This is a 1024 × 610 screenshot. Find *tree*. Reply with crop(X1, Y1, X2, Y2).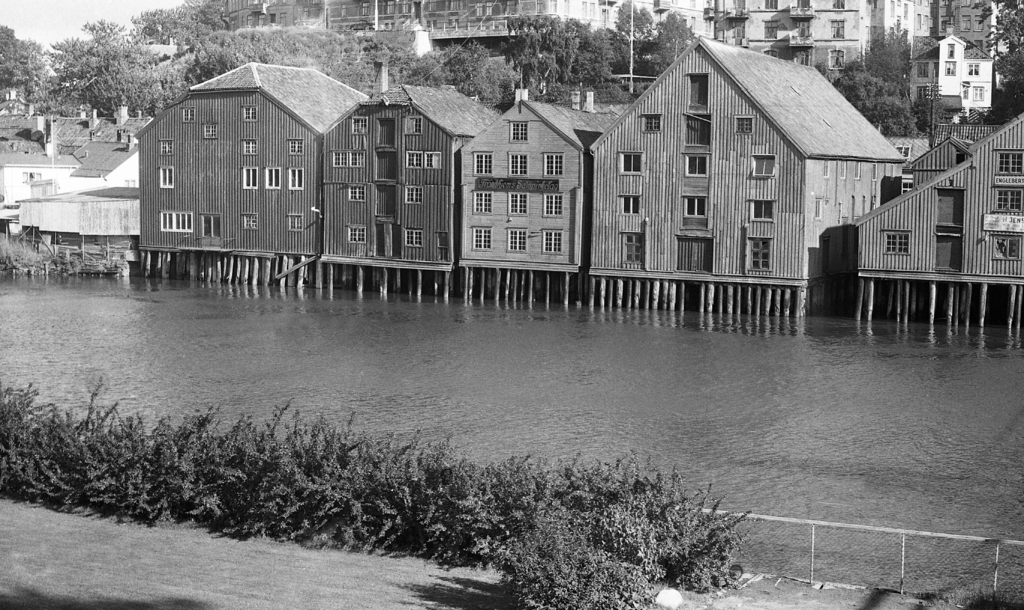
crop(0, 0, 687, 143).
